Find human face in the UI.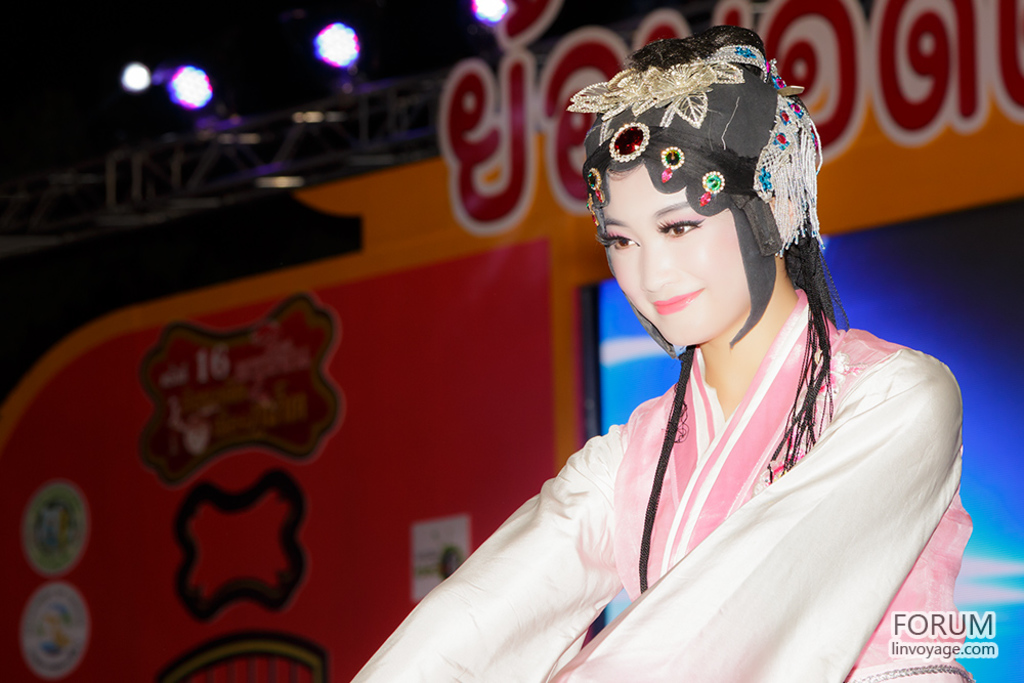
UI element at (x1=594, y1=163, x2=749, y2=344).
